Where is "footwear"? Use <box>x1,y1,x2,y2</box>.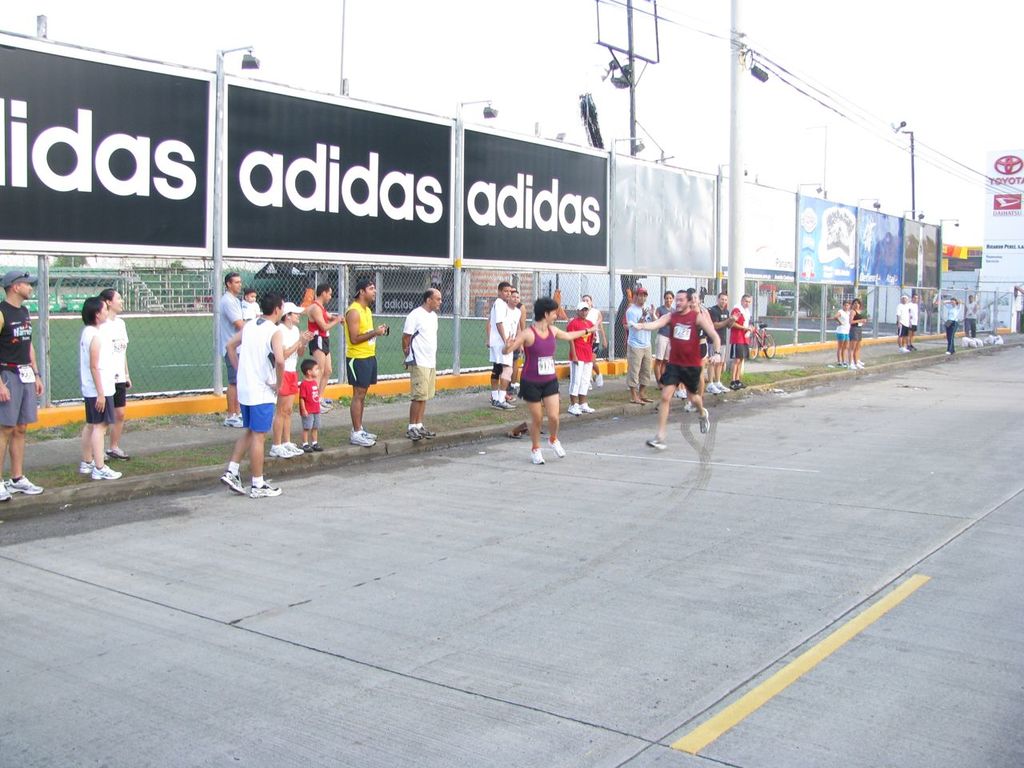
<box>302,442,310,451</box>.
